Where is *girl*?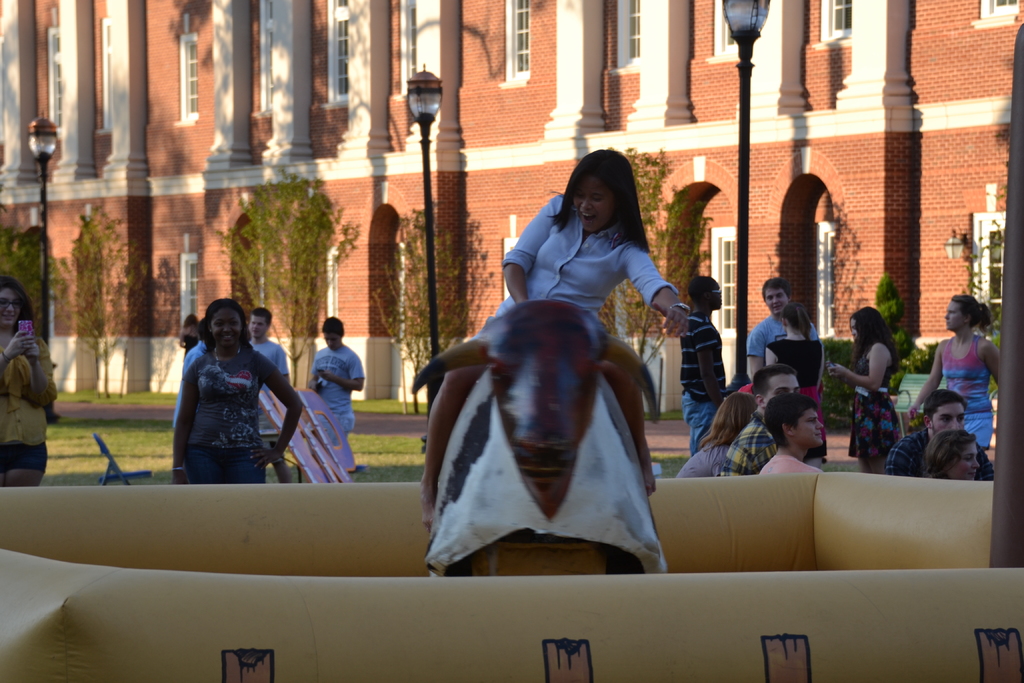
(x1=921, y1=425, x2=982, y2=478).
